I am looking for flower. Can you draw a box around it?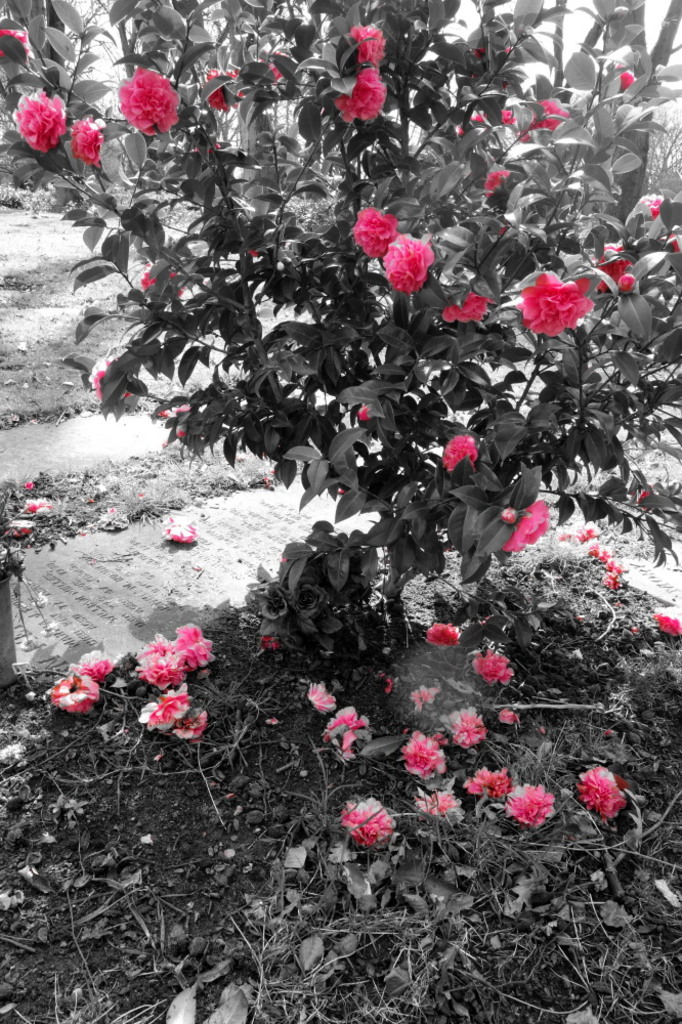
Sure, the bounding box is [464,762,517,800].
